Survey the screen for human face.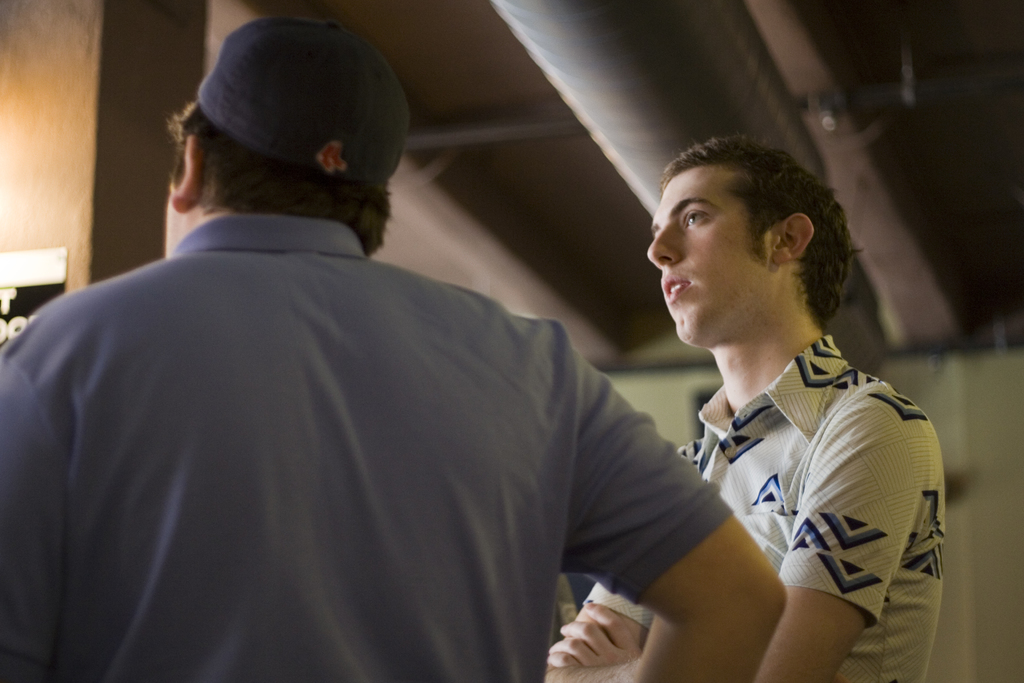
Survey found: x1=165 y1=183 x2=184 y2=258.
